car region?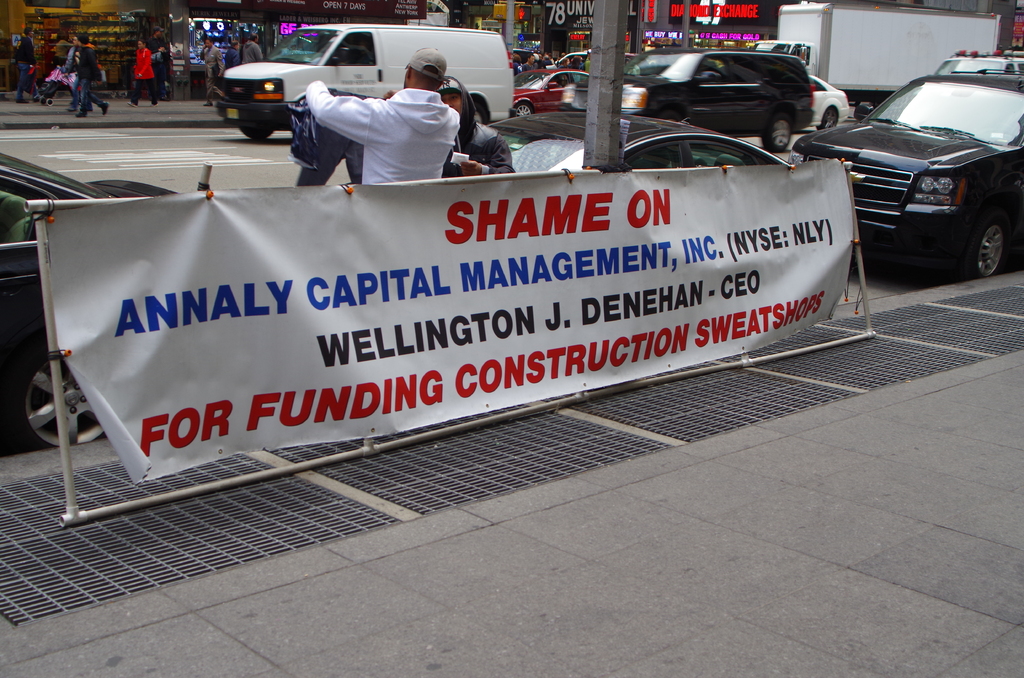
(x1=922, y1=45, x2=1023, y2=91)
